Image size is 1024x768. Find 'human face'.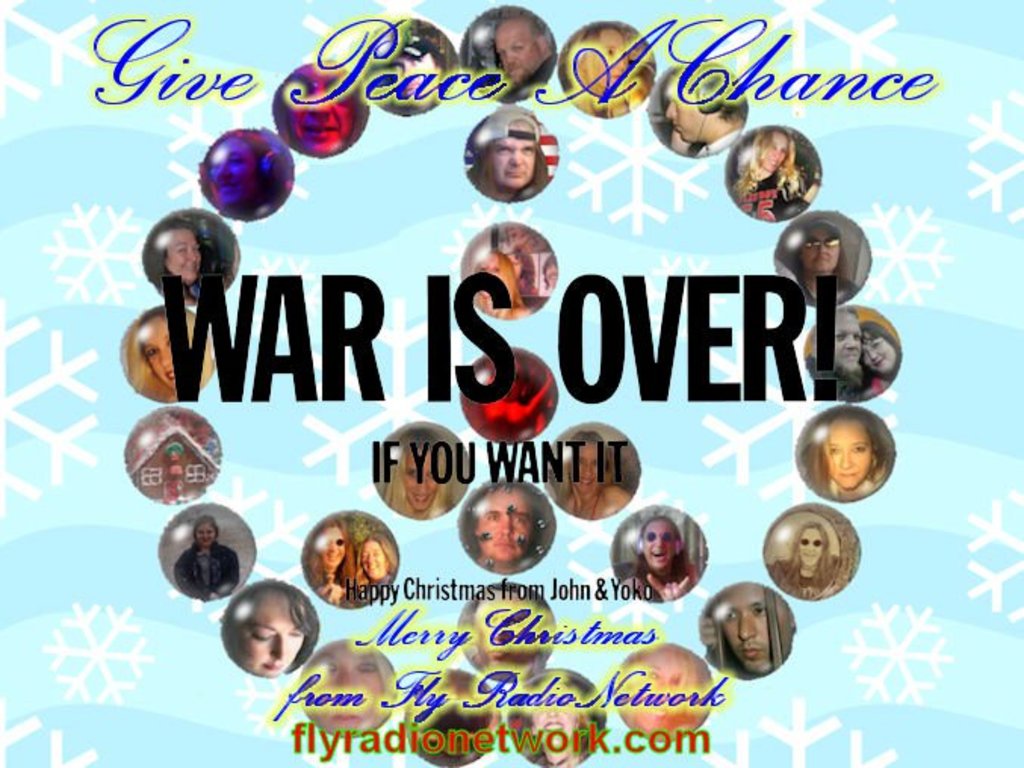
493:15:541:86.
